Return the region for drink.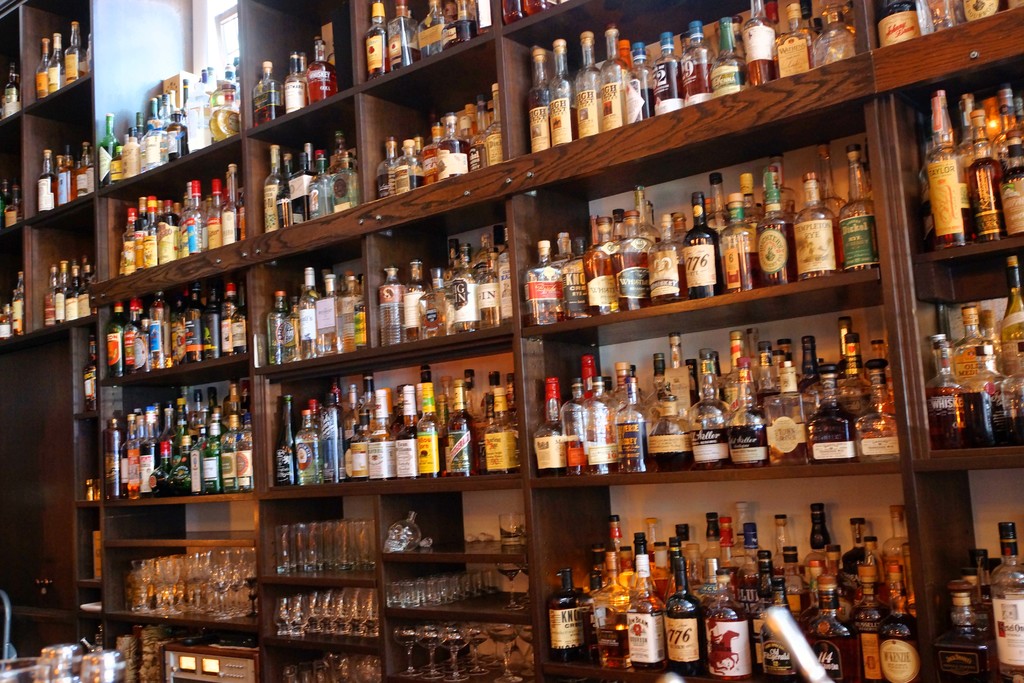
{"x1": 833, "y1": 208, "x2": 874, "y2": 269}.
